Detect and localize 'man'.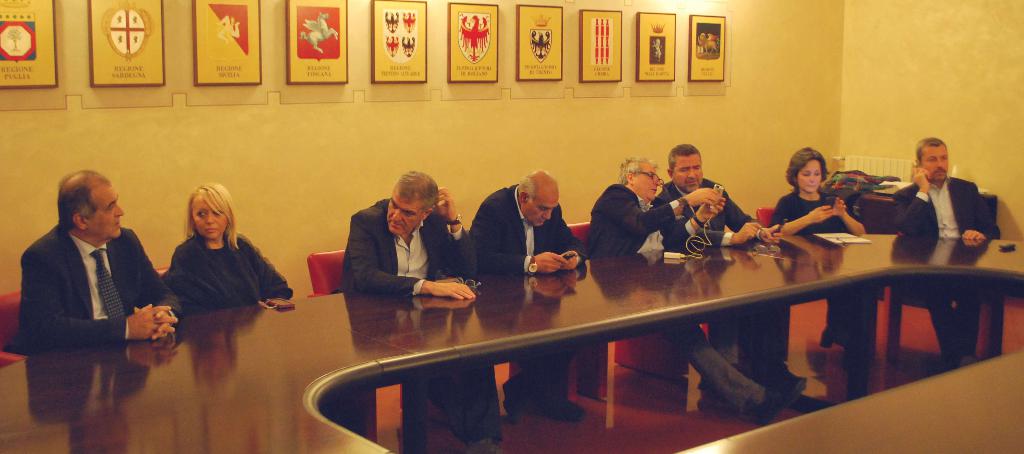
Localized at [left=340, top=165, right=467, bottom=313].
